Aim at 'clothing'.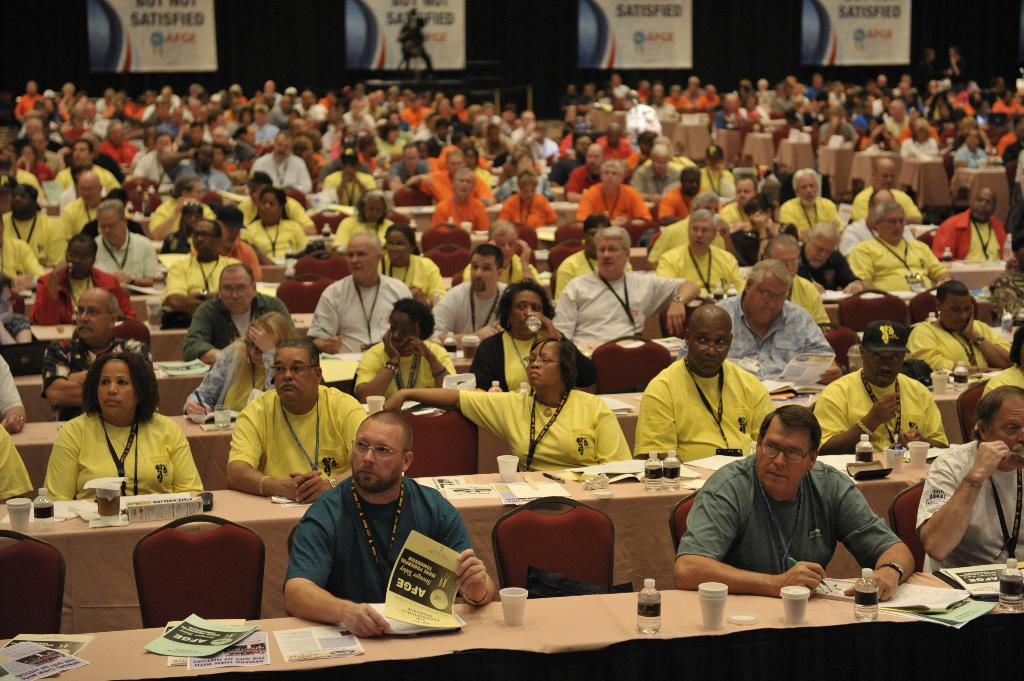
Aimed at 340,112,377,129.
